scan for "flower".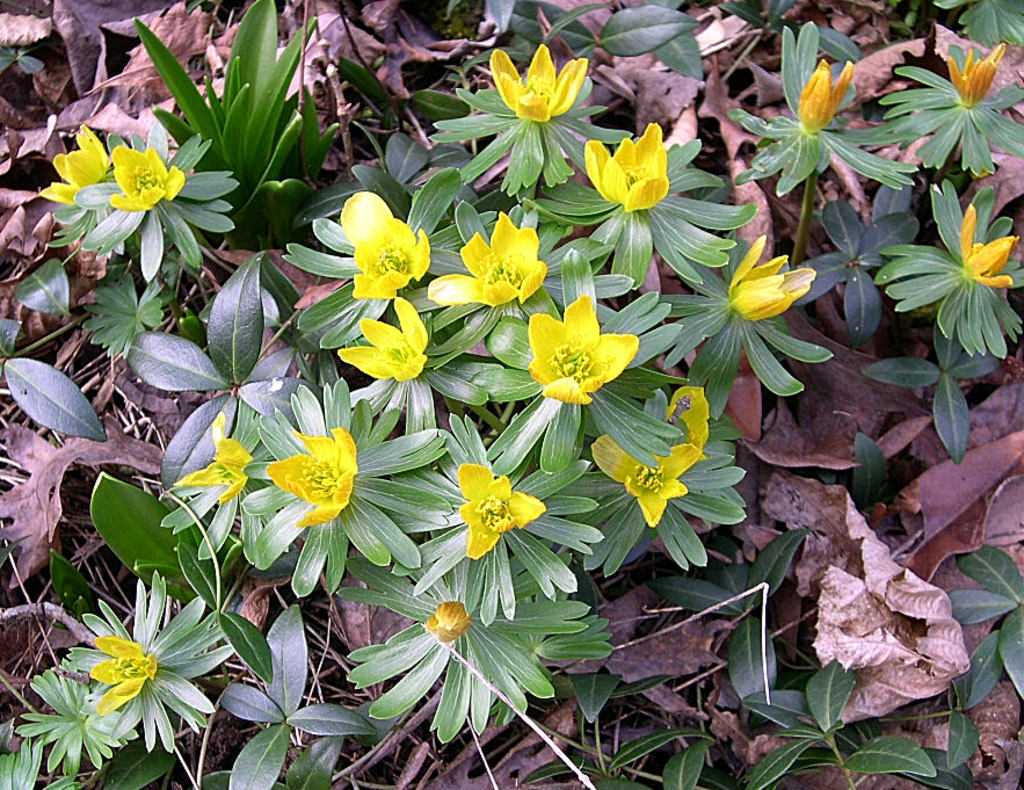
Scan result: x1=35, y1=123, x2=118, y2=208.
